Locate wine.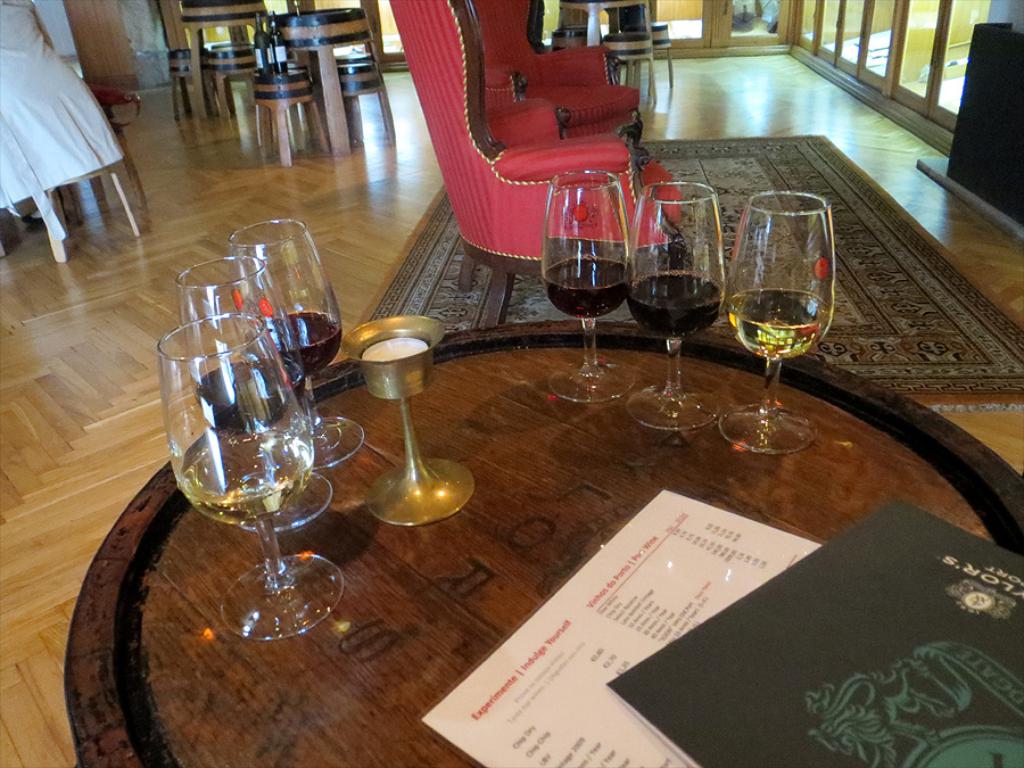
Bounding box: detection(630, 269, 721, 339).
